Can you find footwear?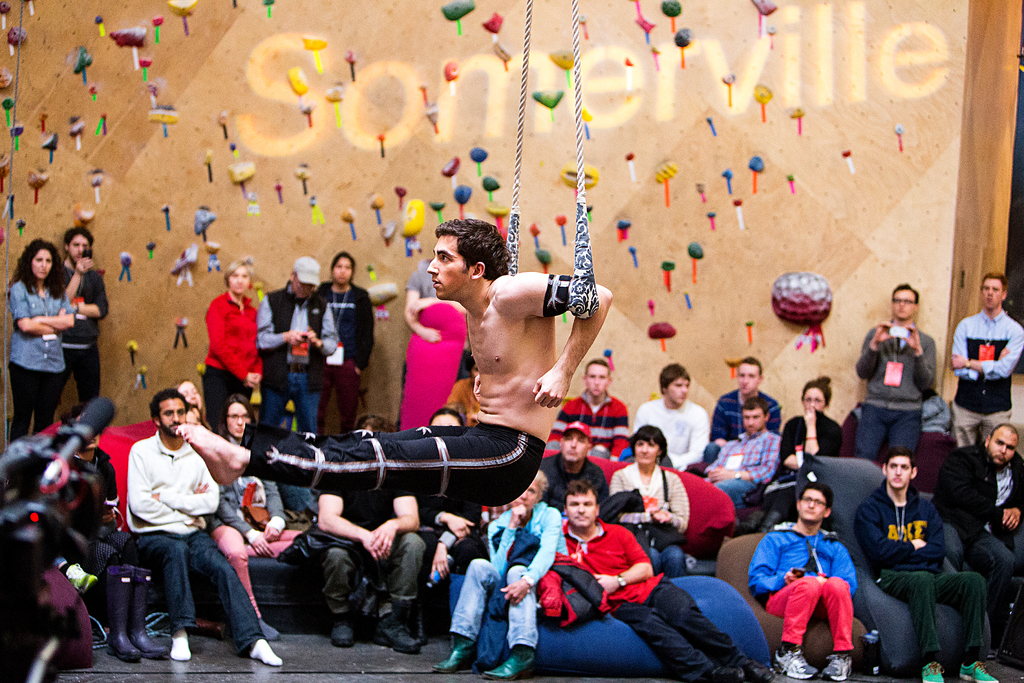
Yes, bounding box: locate(712, 664, 743, 682).
